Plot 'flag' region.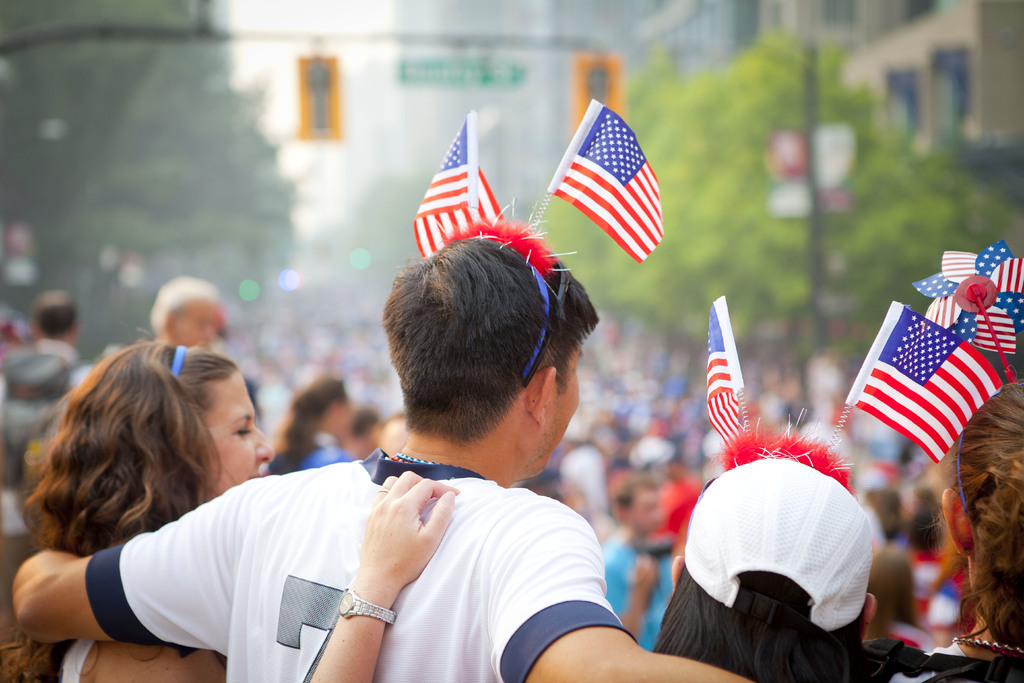
Plotted at select_region(554, 97, 667, 265).
